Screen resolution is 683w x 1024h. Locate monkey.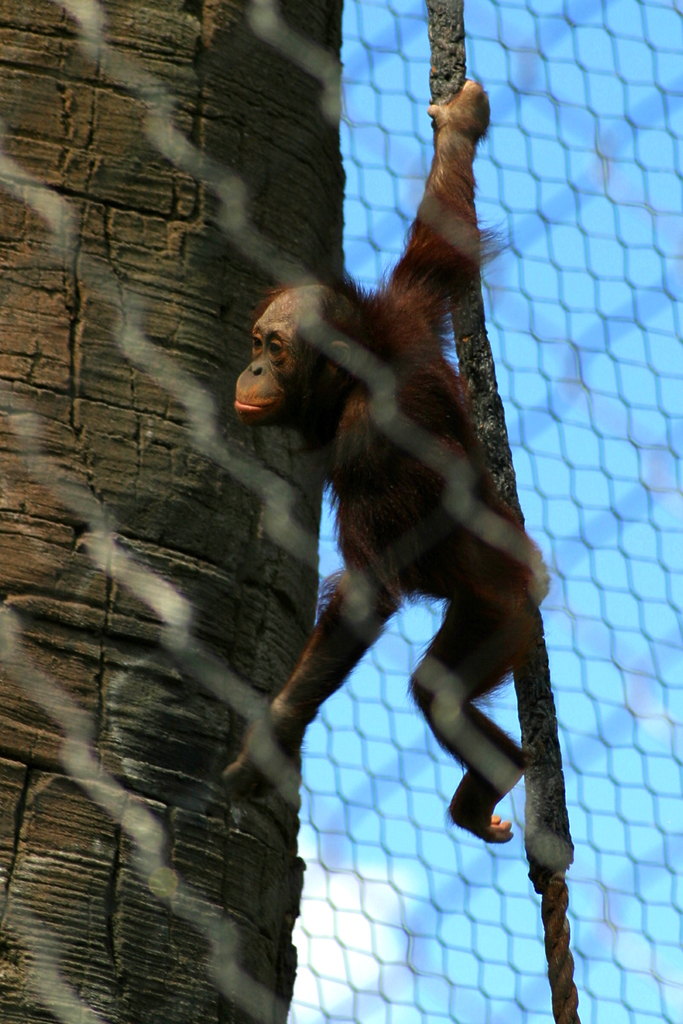
<box>225,60,554,951</box>.
